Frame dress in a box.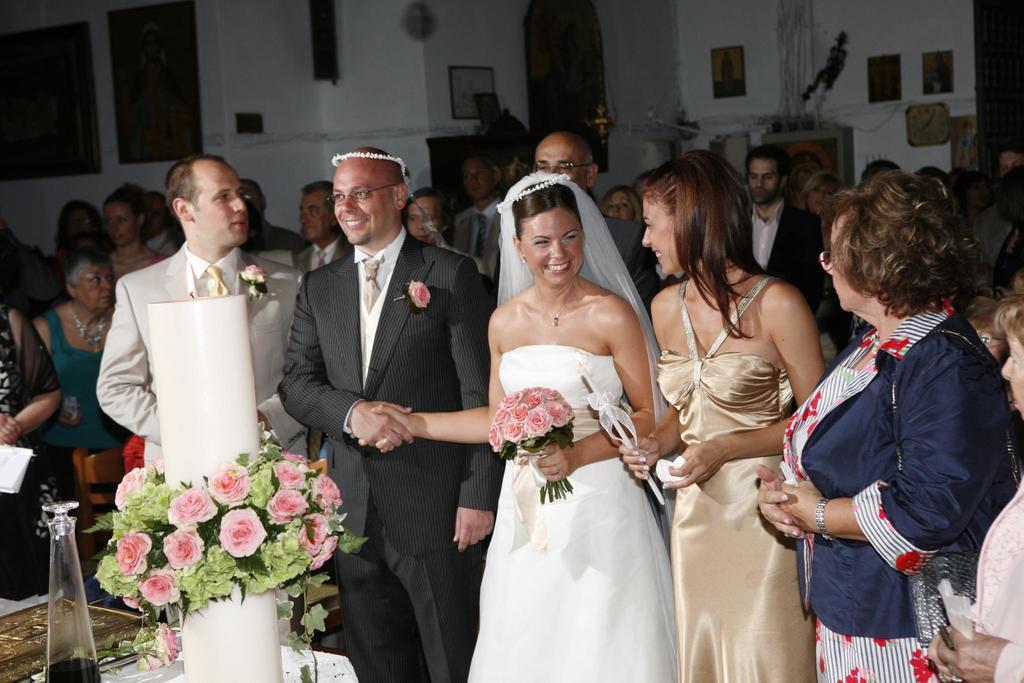
bbox=(466, 343, 676, 682).
